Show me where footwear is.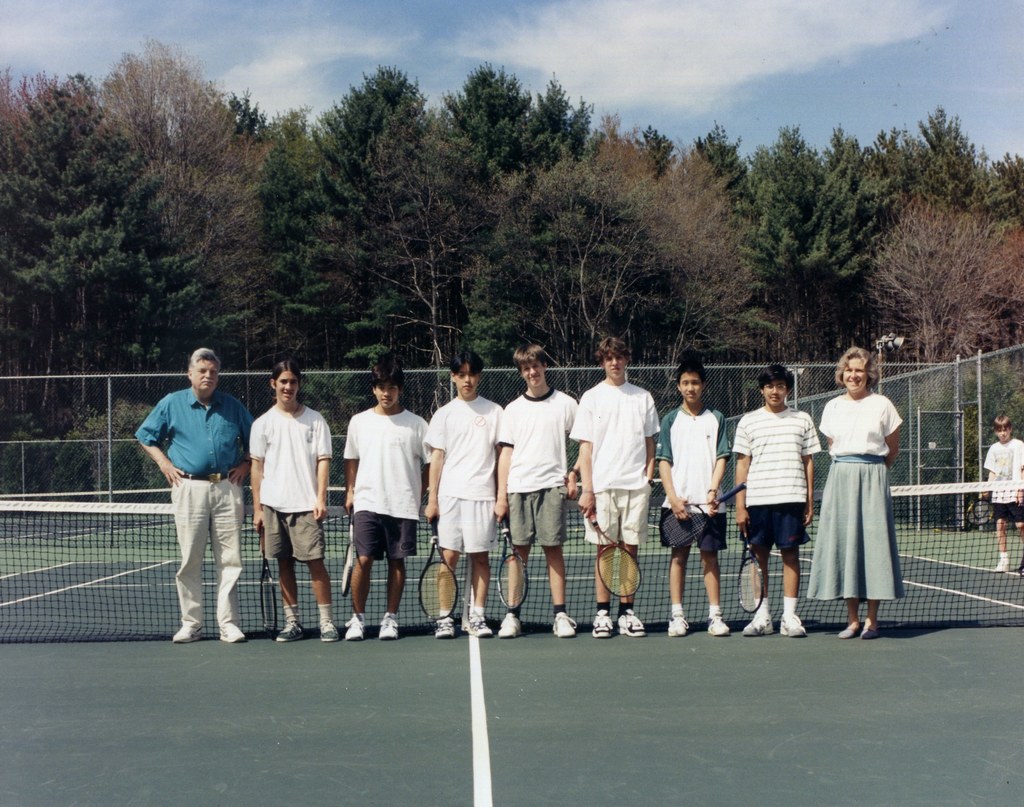
footwear is at rect(835, 628, 860, 637).
